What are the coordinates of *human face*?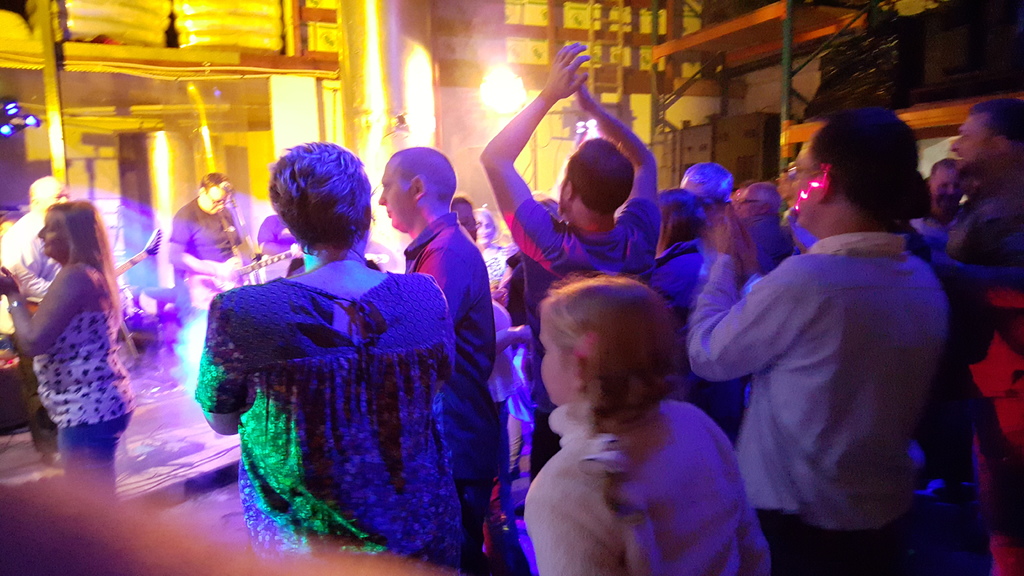
region(540, 318, 575, 409).
